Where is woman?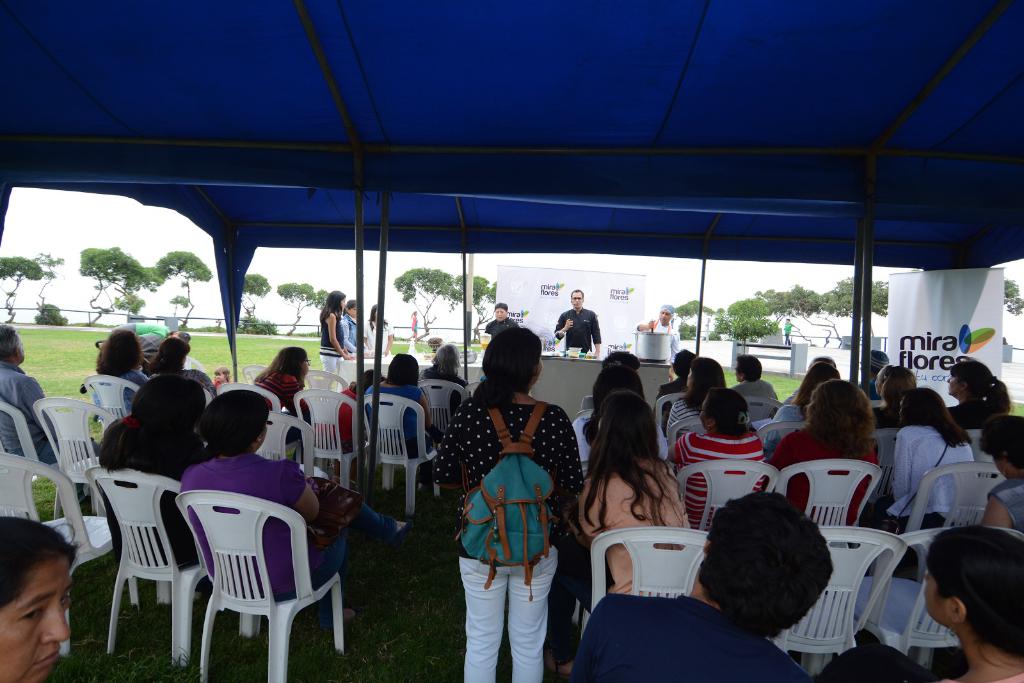
178,383,412,635.
